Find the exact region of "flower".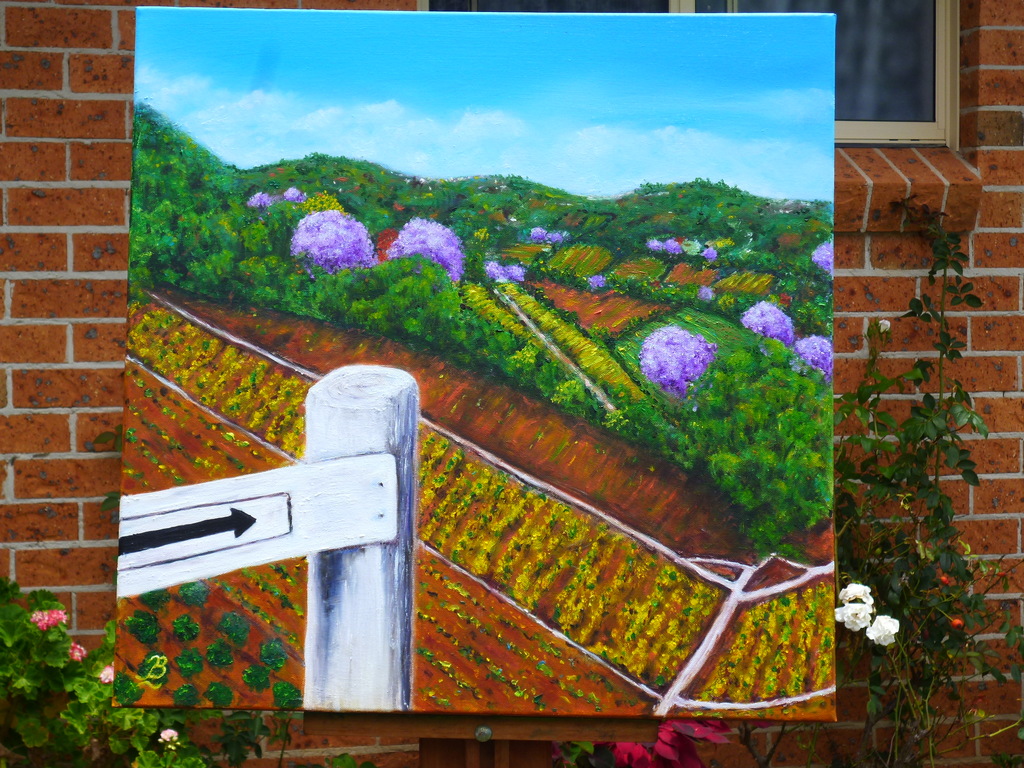
Exact region: (531, 226, 562, 241).
